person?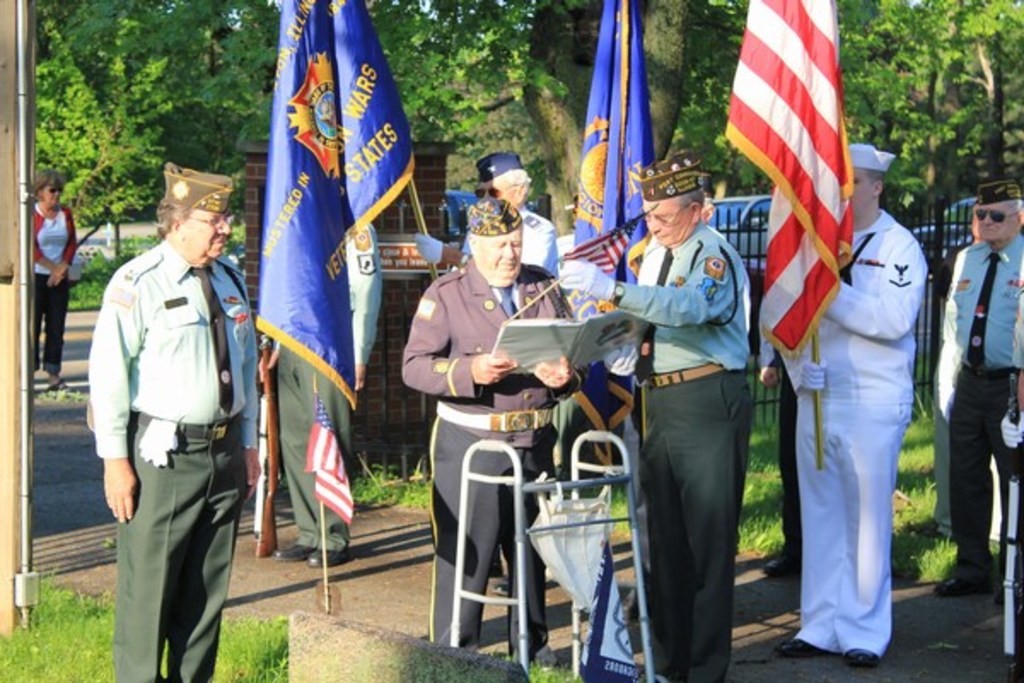
select_region(935, 178, 1022, 598)
